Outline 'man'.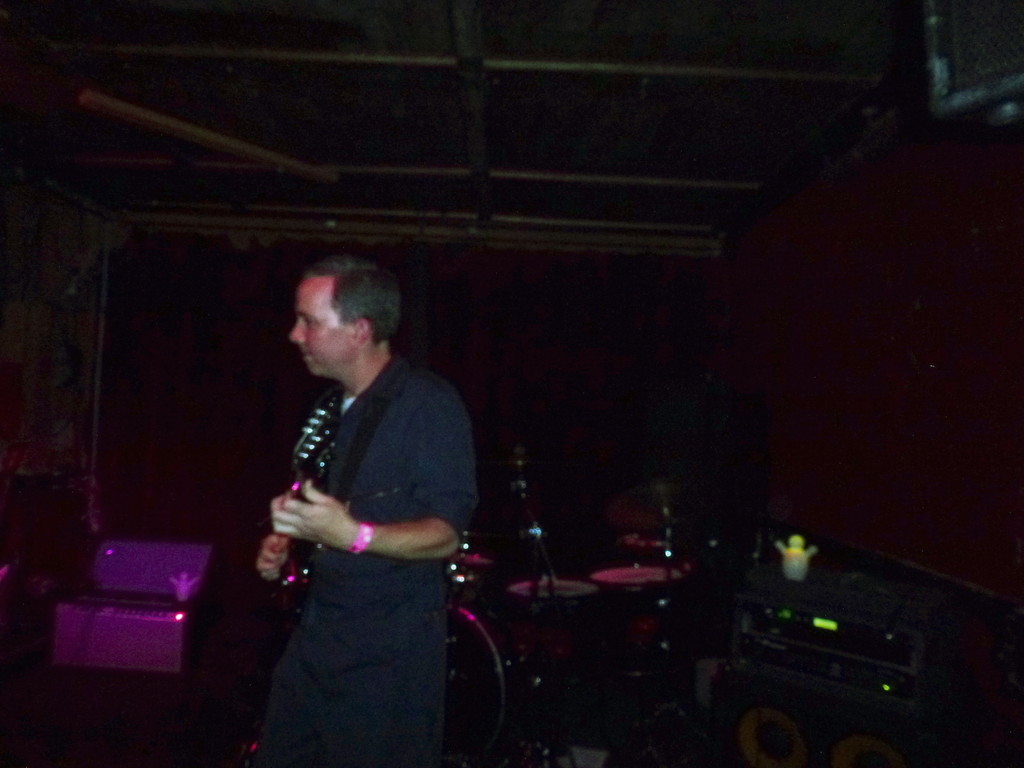
Outline: select_region(226, 243, 482, 767).
